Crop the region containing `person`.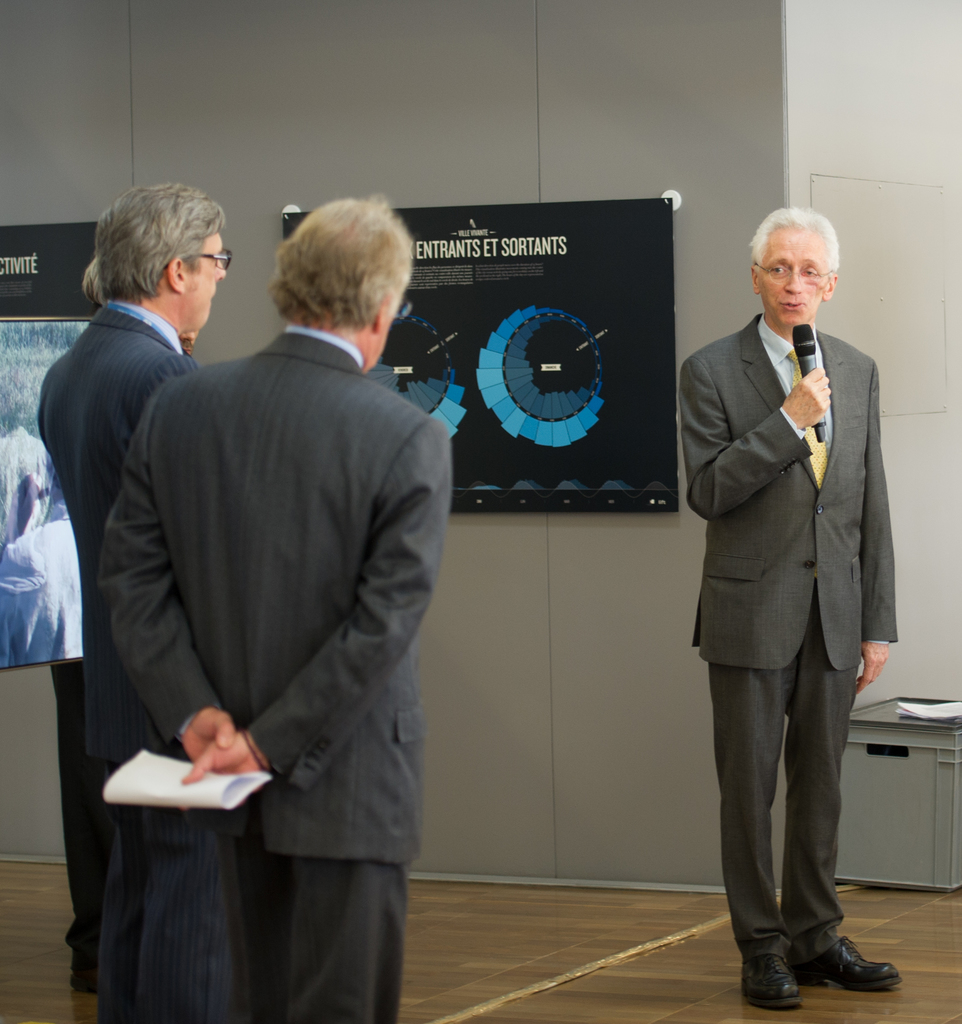
Crop region: 92, 190, 463, 1023.
